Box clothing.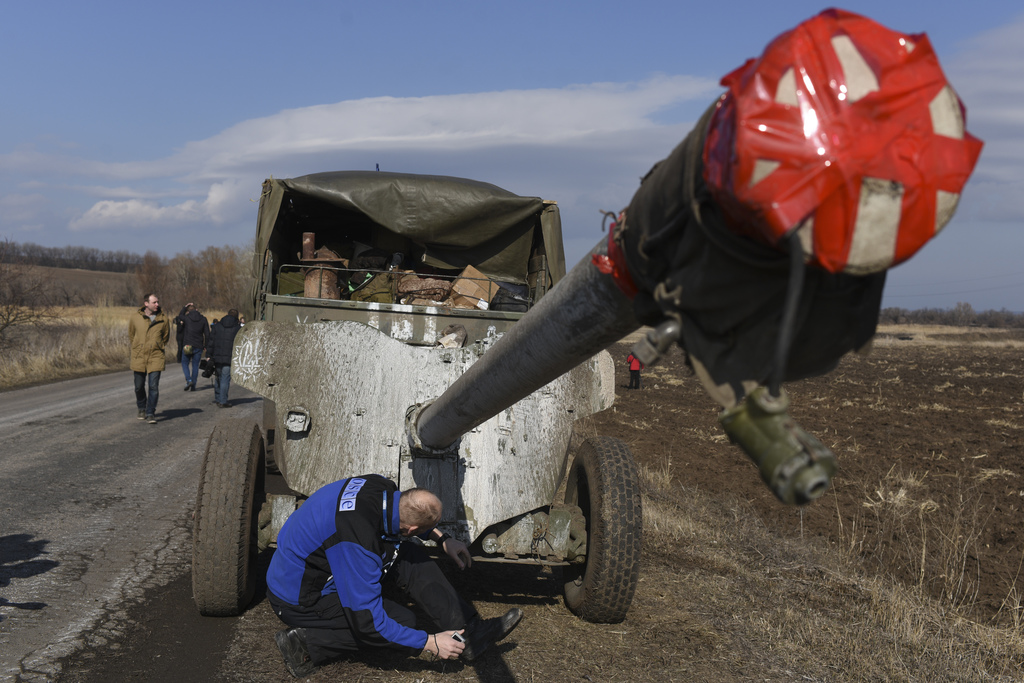
(x1=174, y1=305, x2=210, y2=384).
